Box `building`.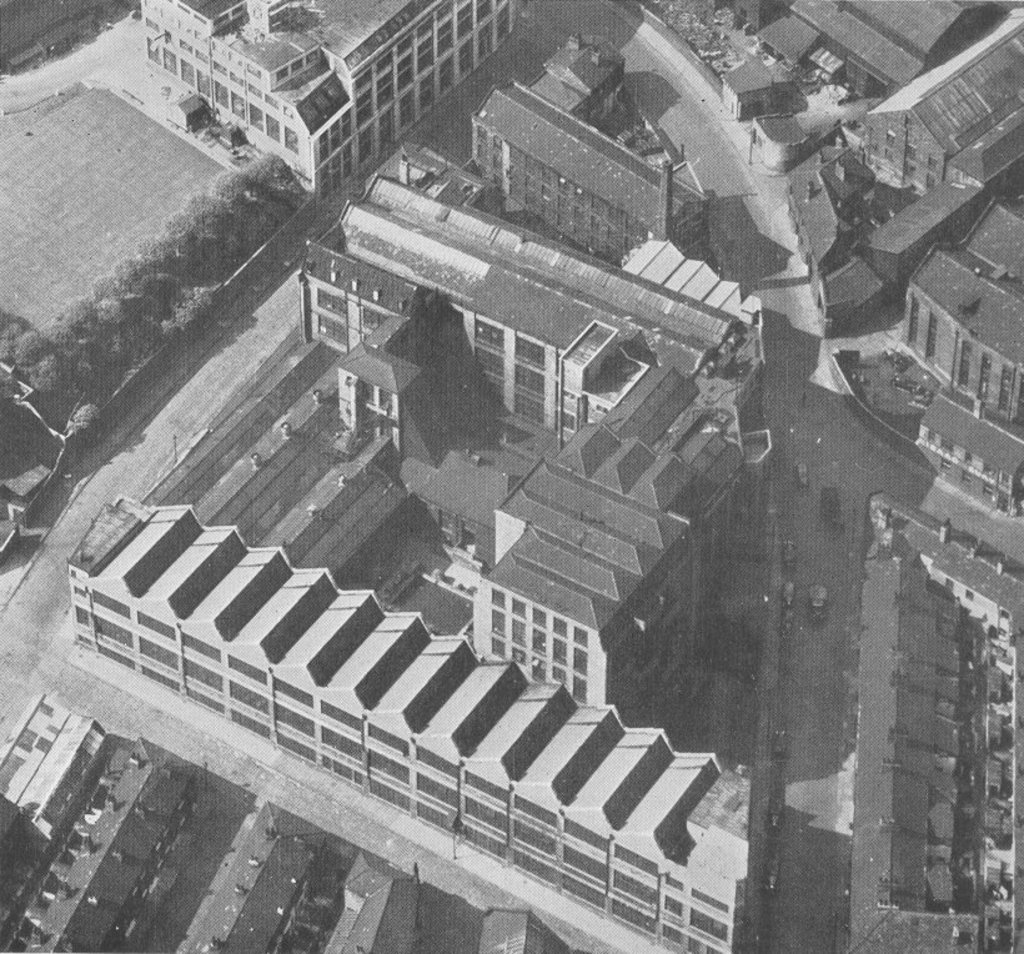
(845, 486, 1023, 953).
